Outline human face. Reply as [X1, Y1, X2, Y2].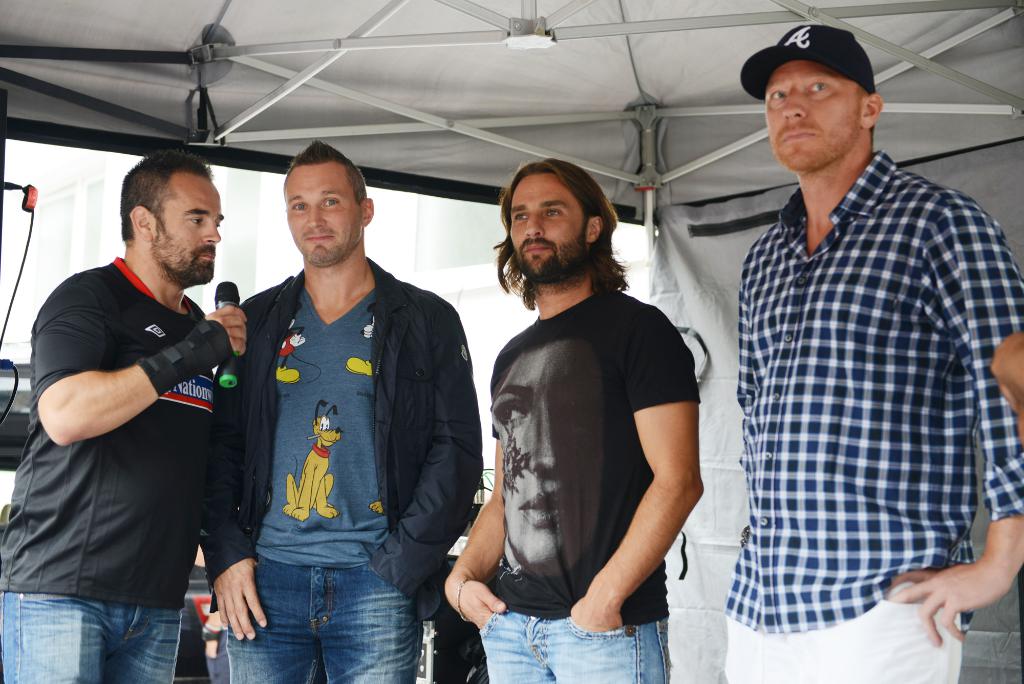
[762, 58, 859, 173].
